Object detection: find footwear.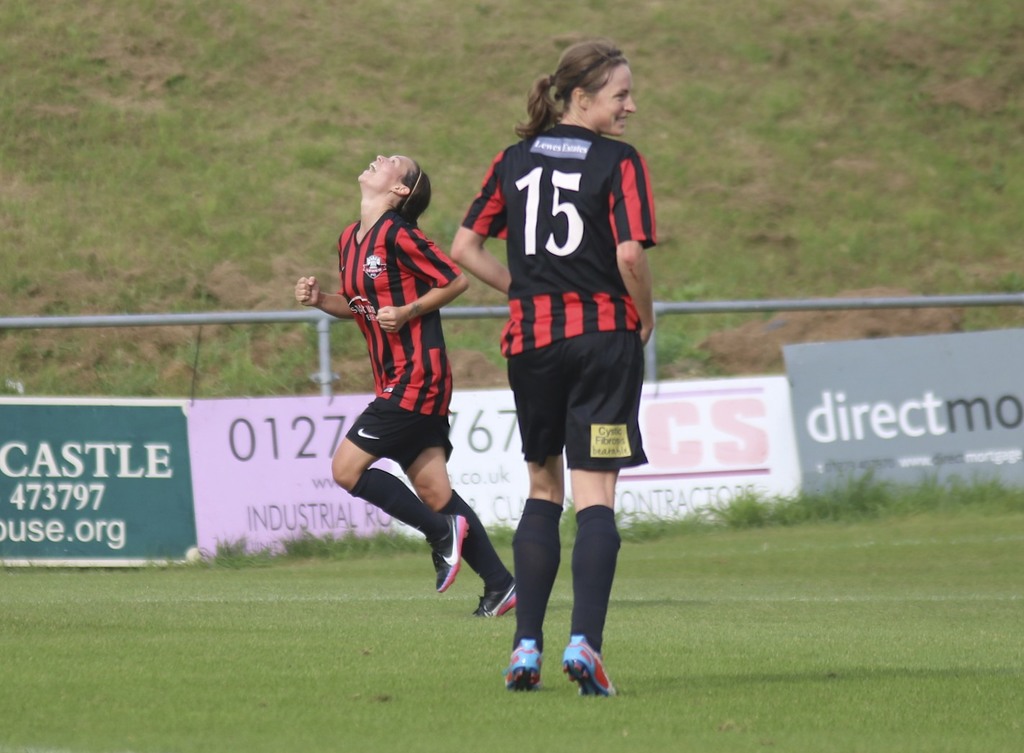
[502,635,546,690].
